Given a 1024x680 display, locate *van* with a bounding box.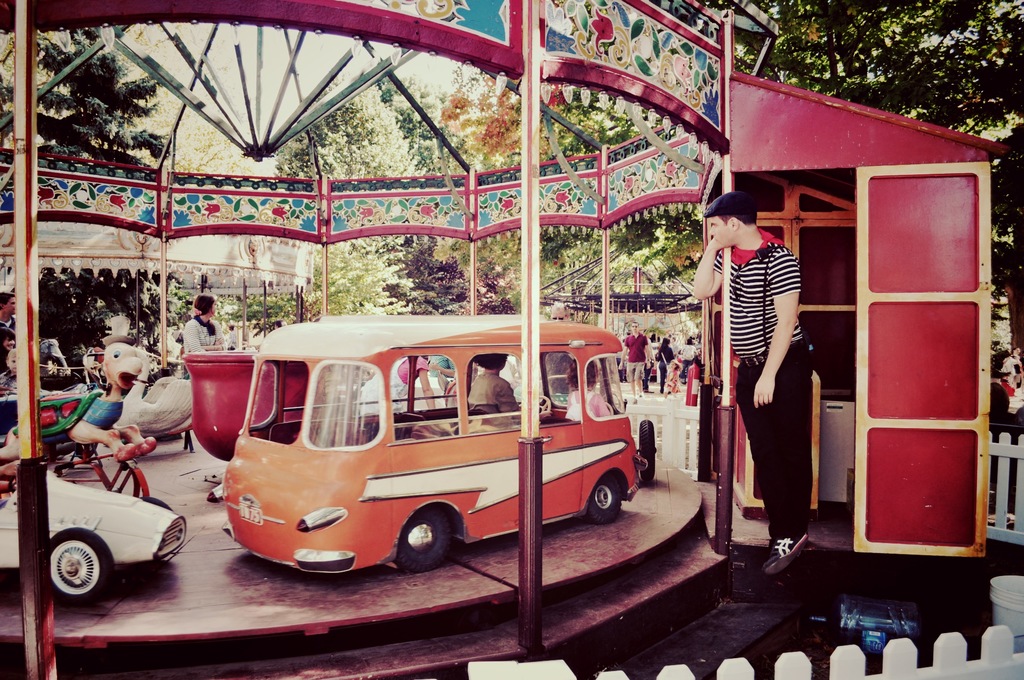
Located: bbox=(216, 307, 650, 575).
